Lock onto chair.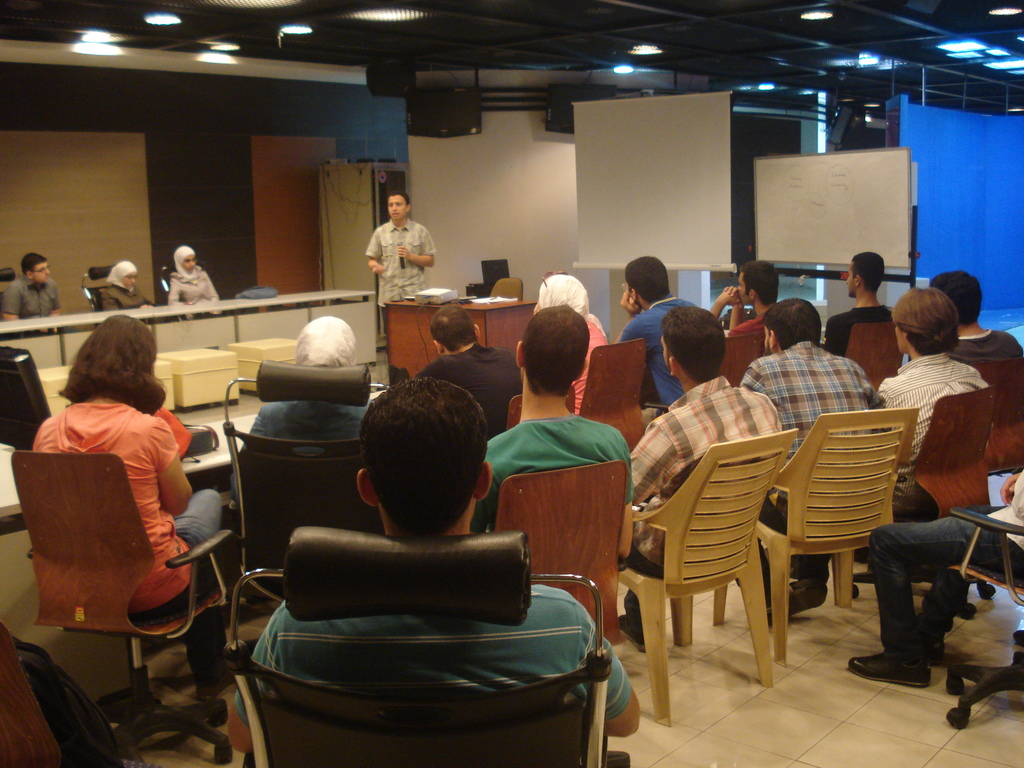
Locked: detection(943, 501, 1023, 735).
